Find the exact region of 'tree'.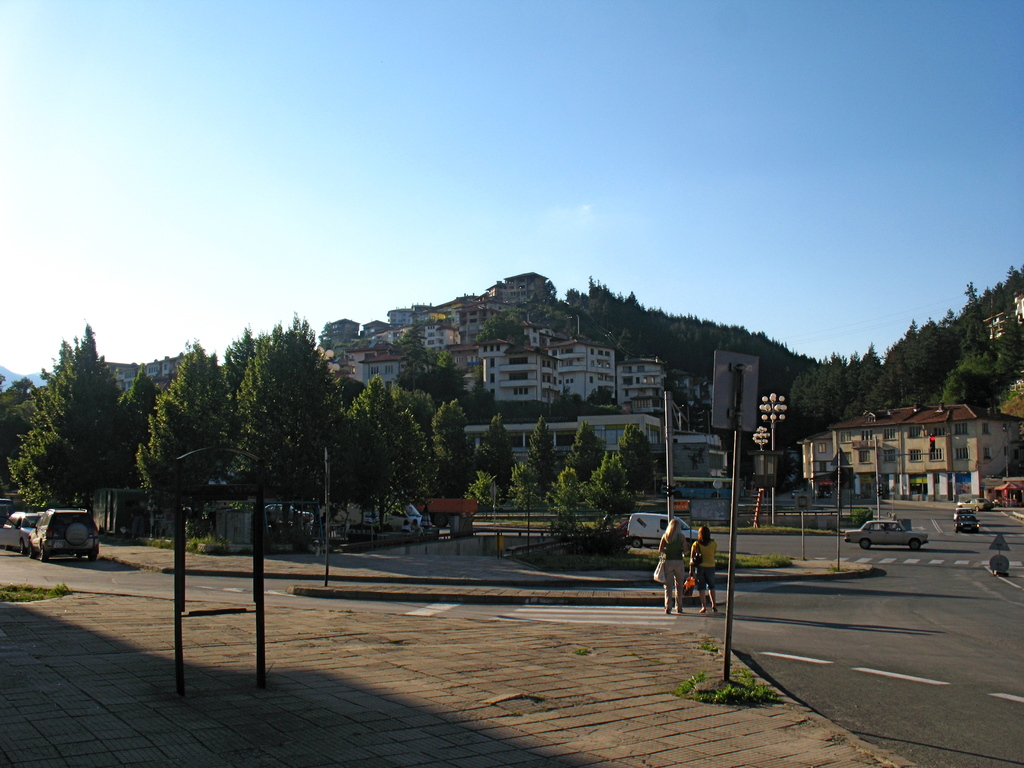
Exact region: (19, 317, 134, 541).
